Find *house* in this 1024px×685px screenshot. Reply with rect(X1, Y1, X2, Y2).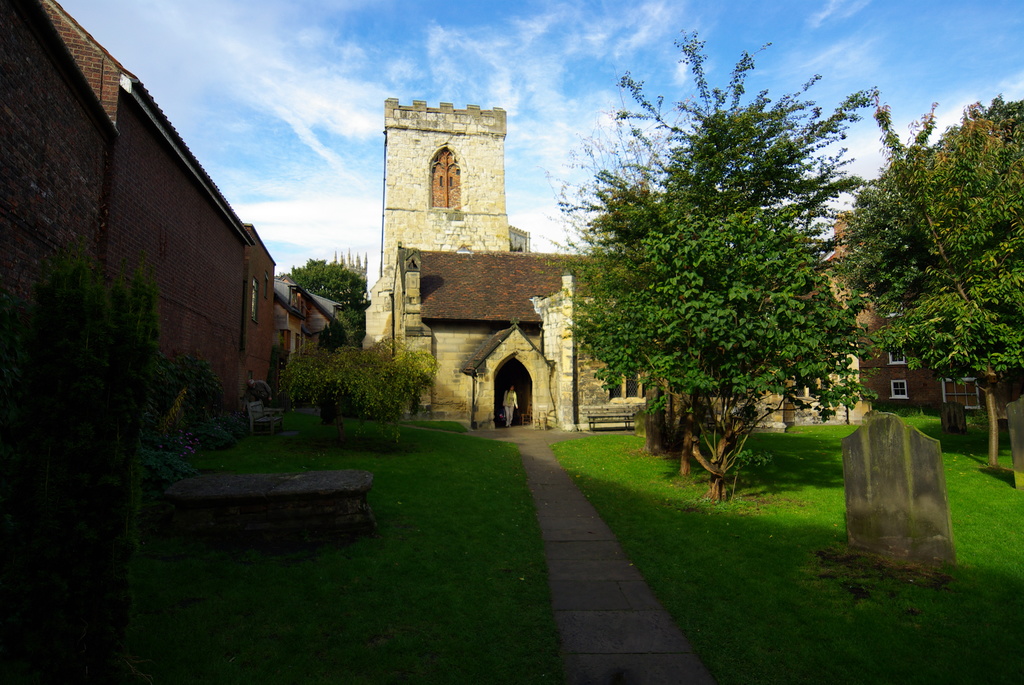
rect(849, 187, 989, 420).
